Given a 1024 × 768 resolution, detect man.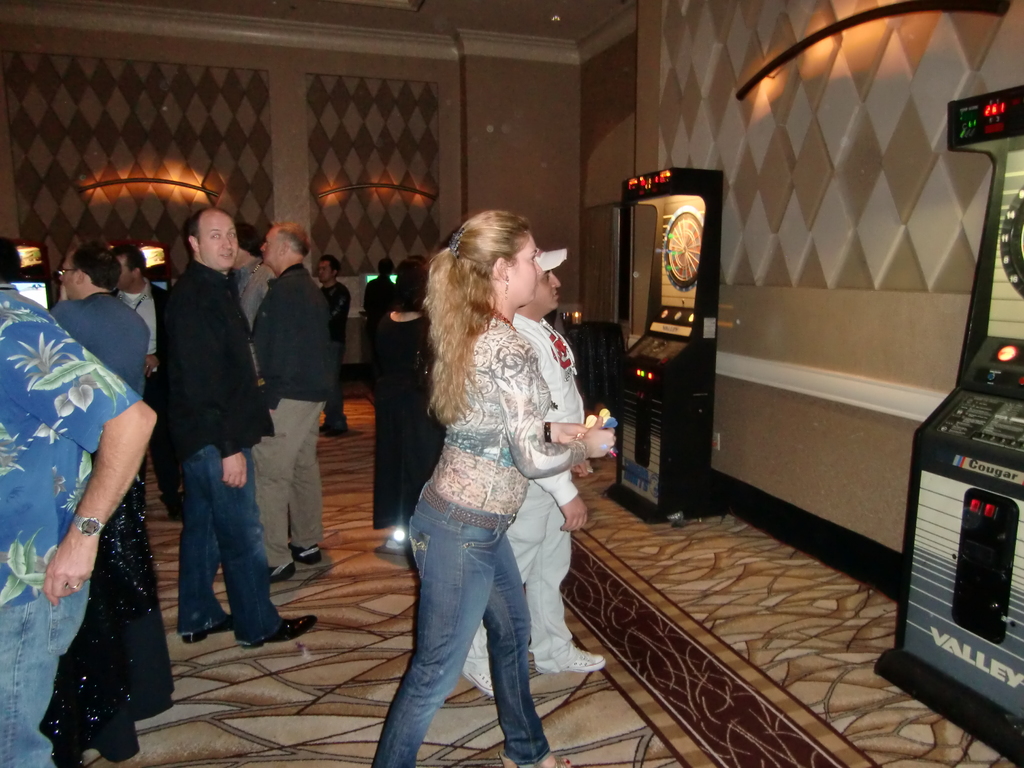
<box>459,241,607,695</box>.
